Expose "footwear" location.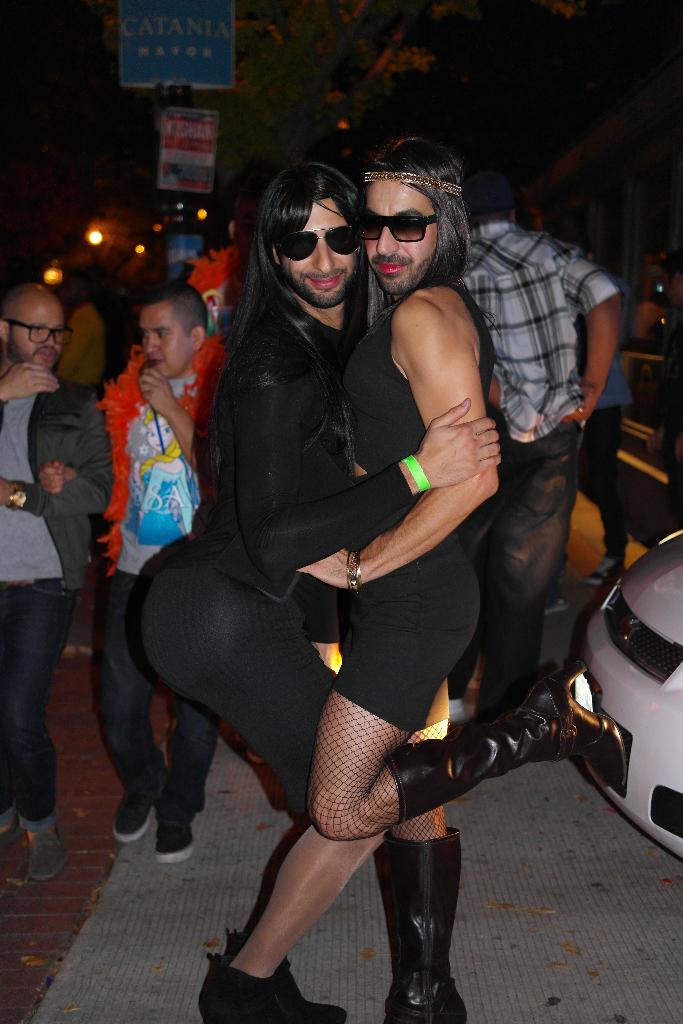
Exposed at crop(383, 657, 628, 828).
